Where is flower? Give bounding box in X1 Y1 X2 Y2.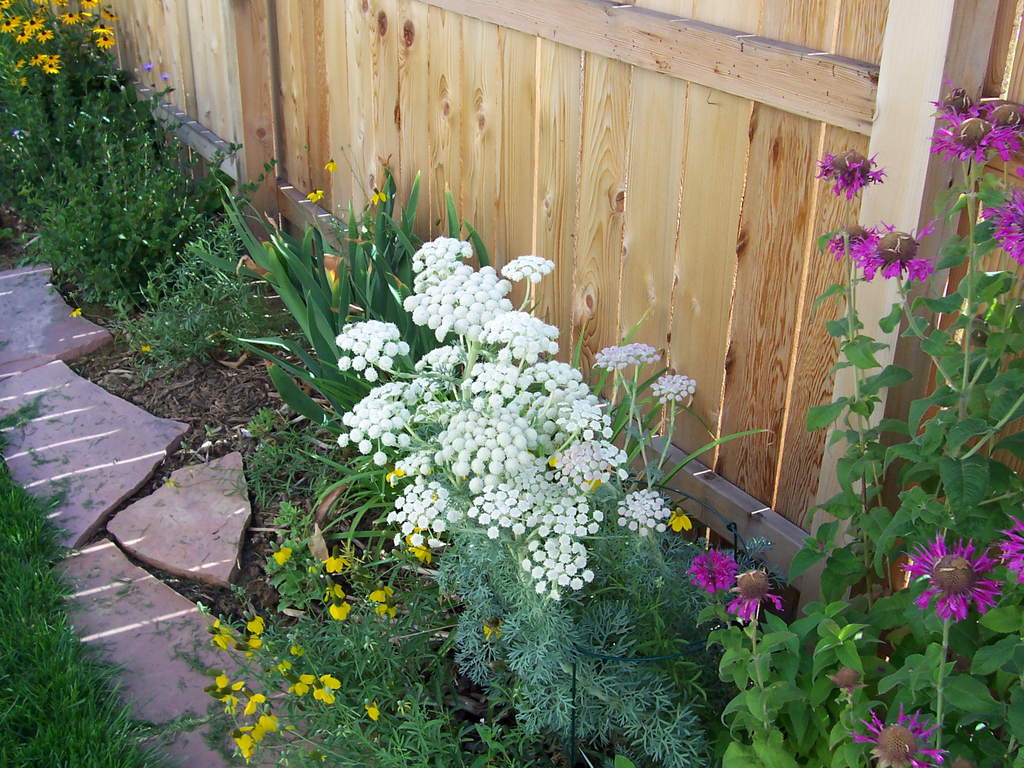
68 307 86 319.
